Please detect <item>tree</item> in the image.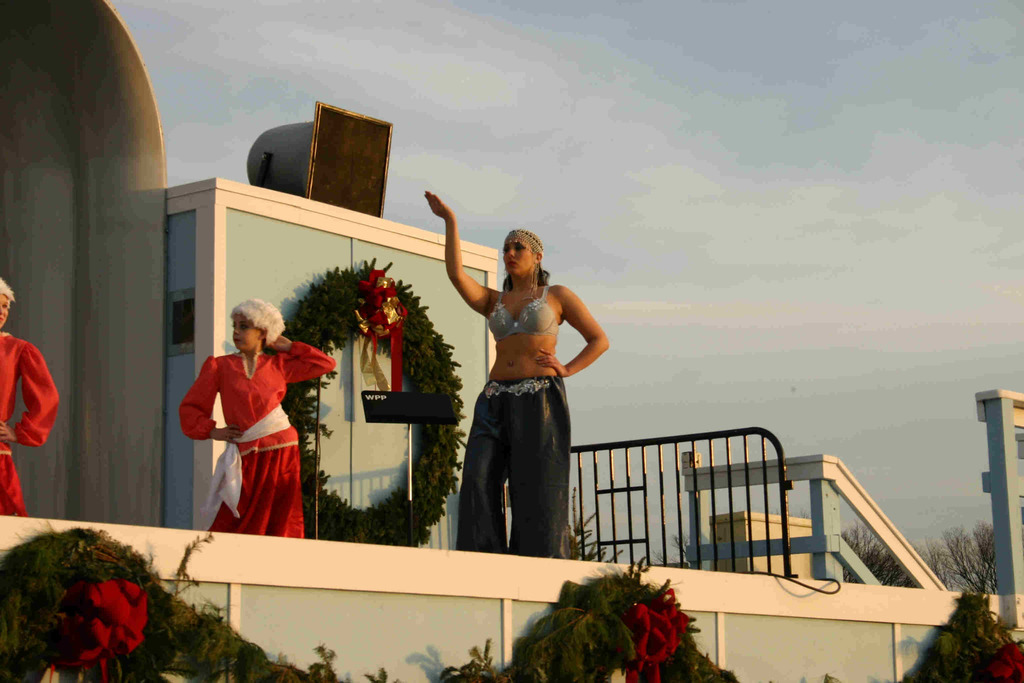
[924,516,1023,590].
